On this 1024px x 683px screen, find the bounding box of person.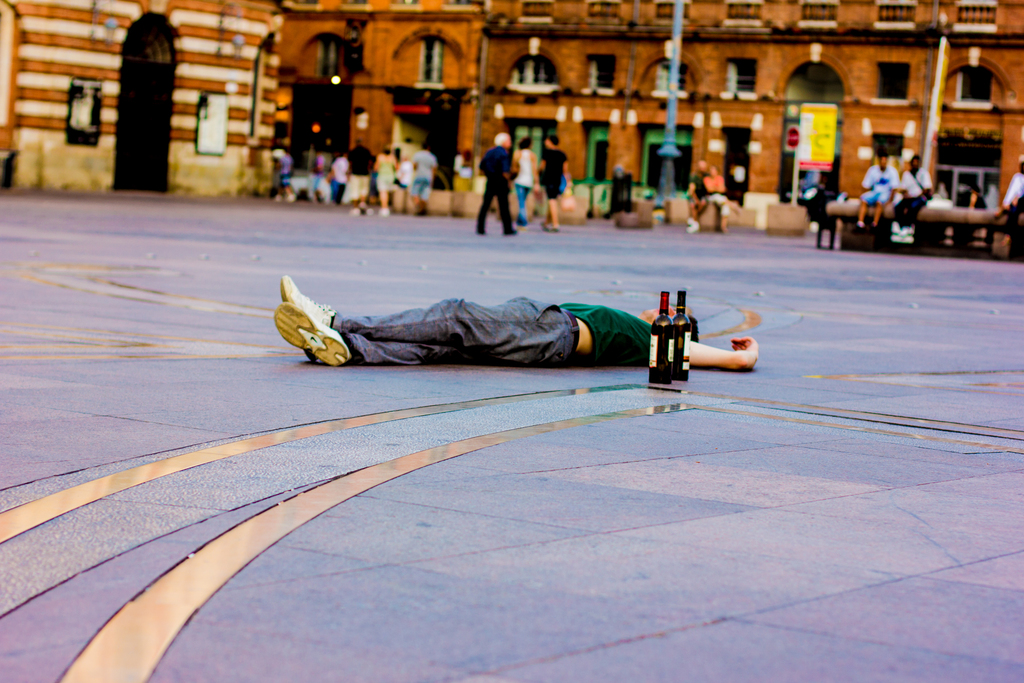
Bounding box: (left=465, top=130, right=522, bottom=240).
